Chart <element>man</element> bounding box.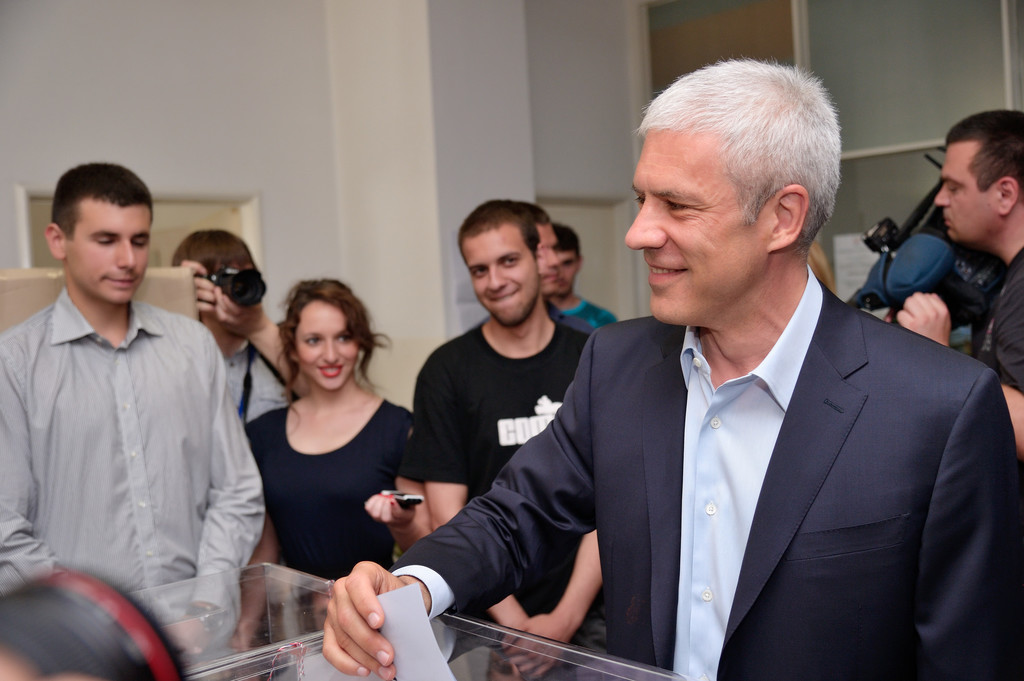
Charted: {"left": 173, "top": 225, "right": 296, "bottom": 416}.
